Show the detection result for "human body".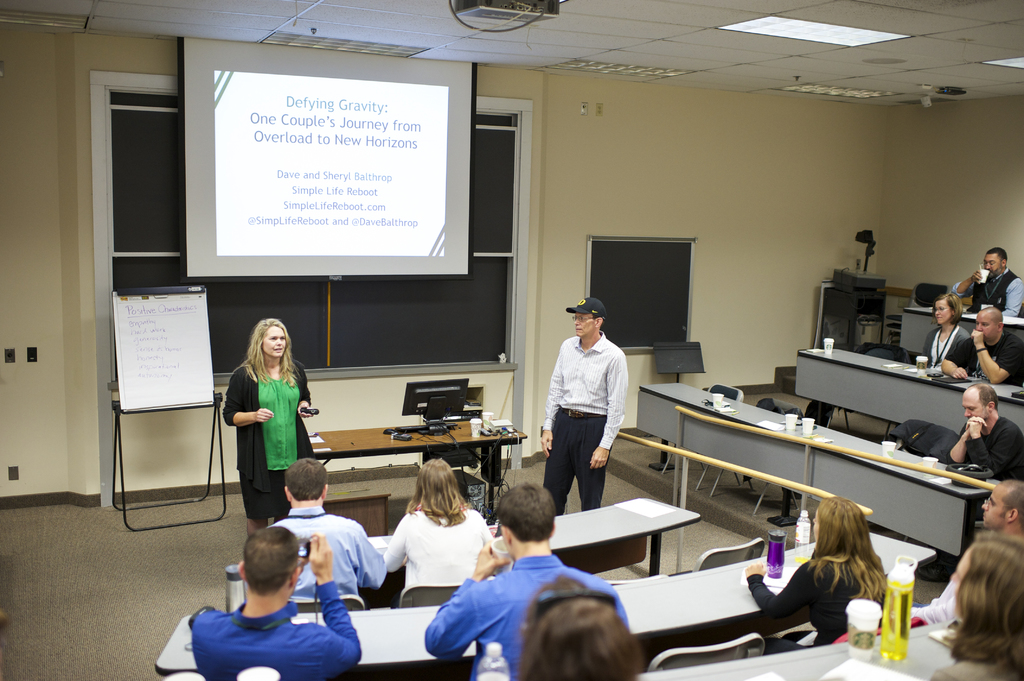
<bbox>520, 565, 645, 680</bbox>.
